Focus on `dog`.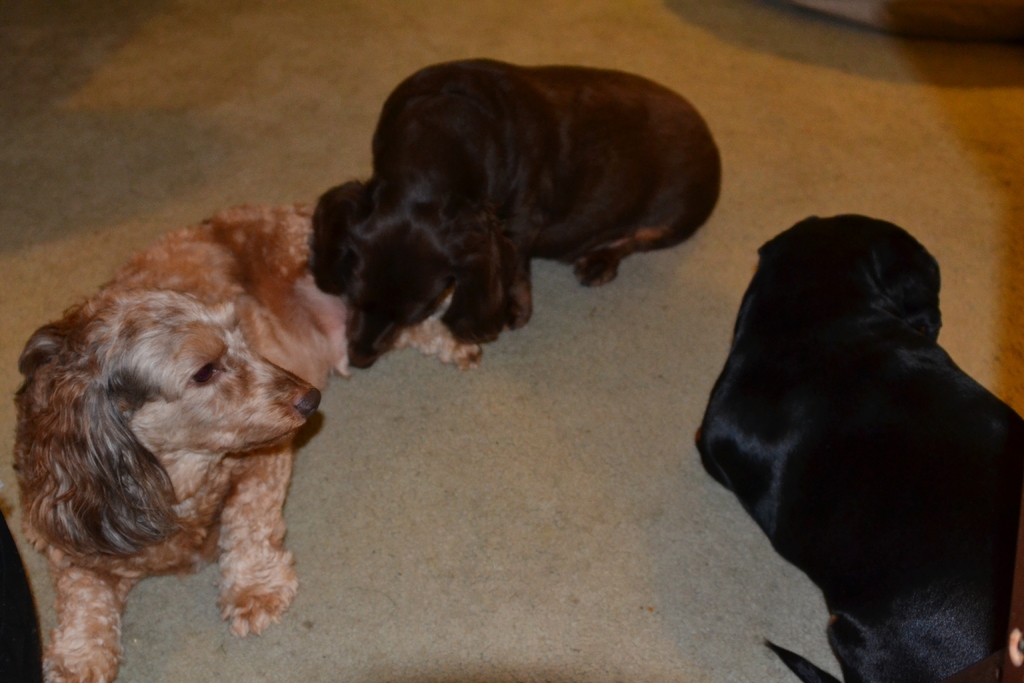
Focused at {"x1": 308, "y1": 55, "x2": 723, "y2": 370}.
